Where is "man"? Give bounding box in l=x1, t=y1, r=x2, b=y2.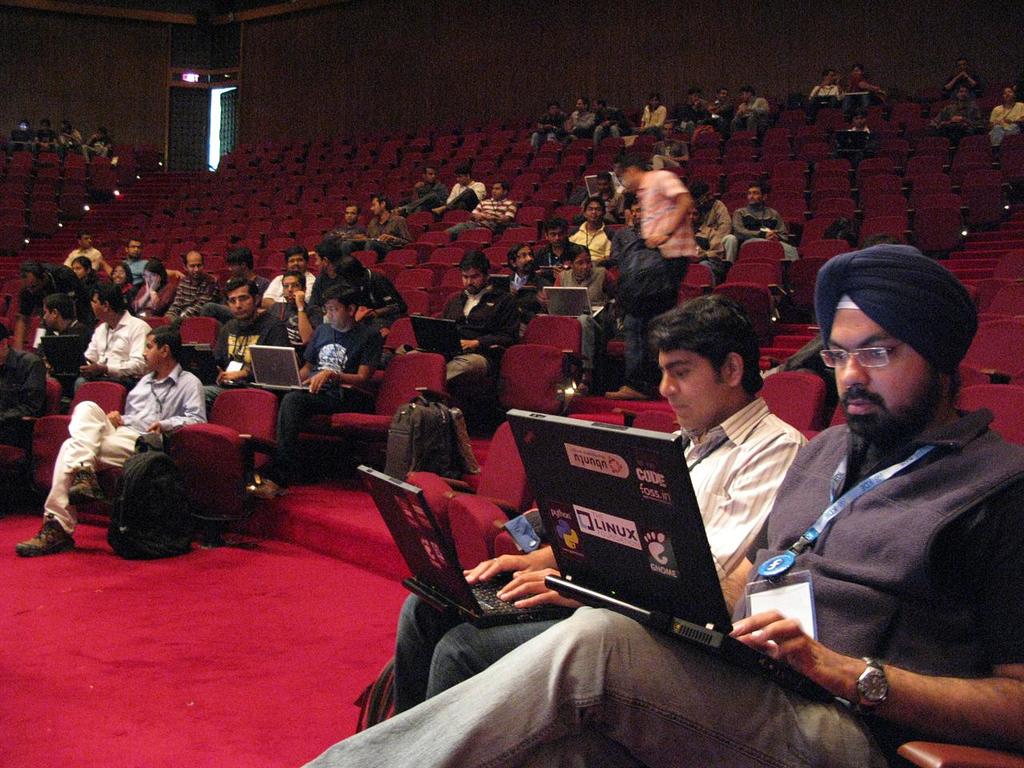
l=0, t=318, r=46, b=444.
